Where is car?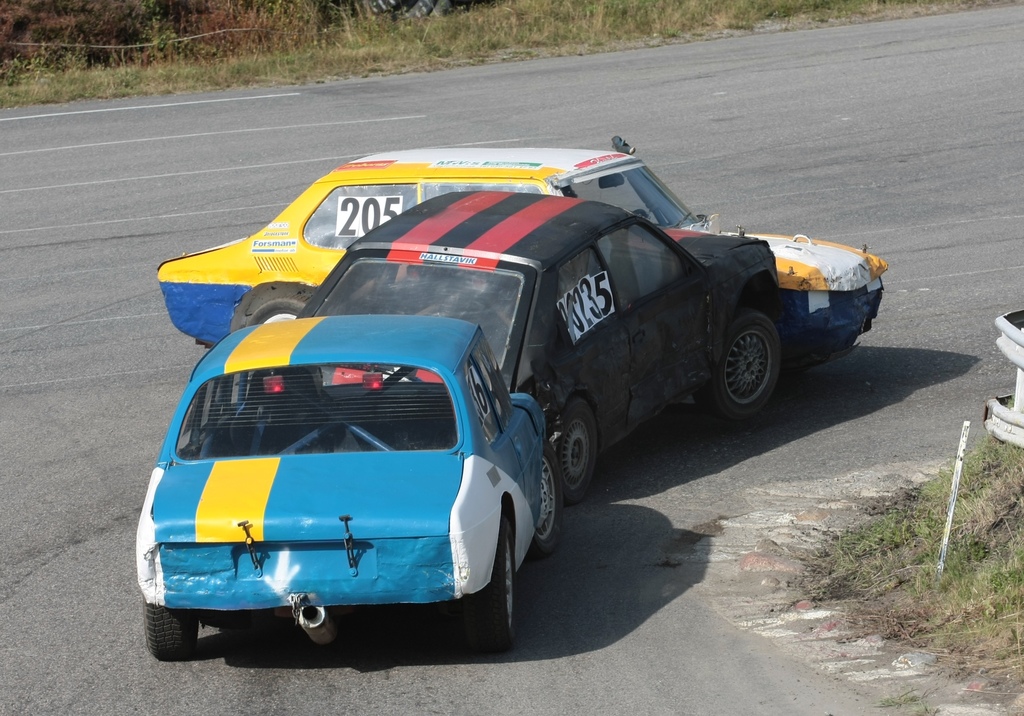
152,132,887,373.
